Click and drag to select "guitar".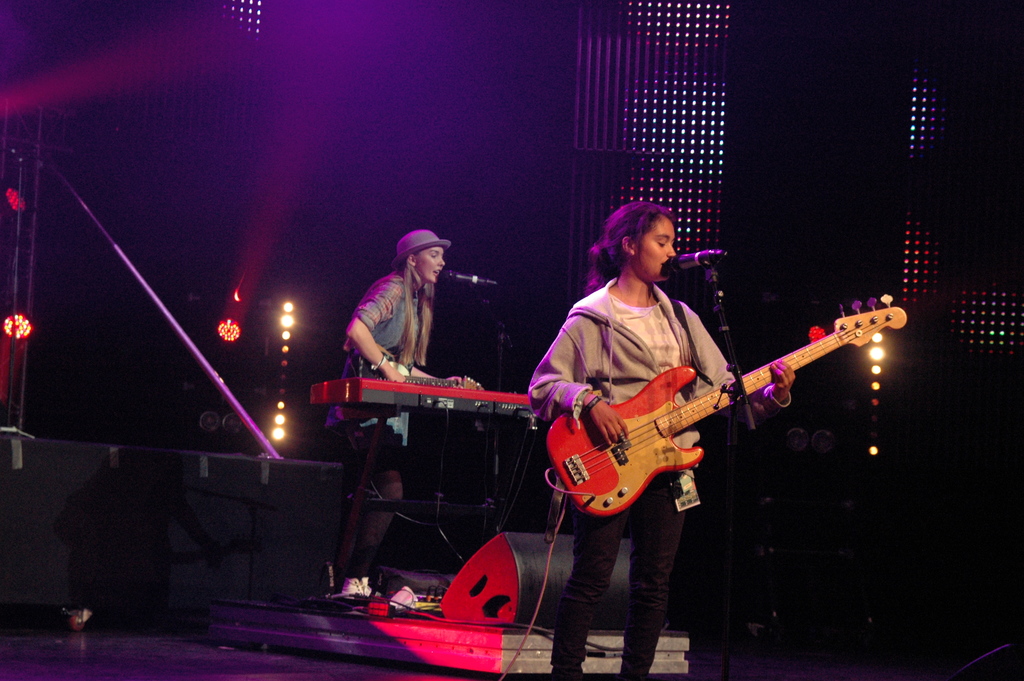
Selection: box(541, 292, 907, 520).
